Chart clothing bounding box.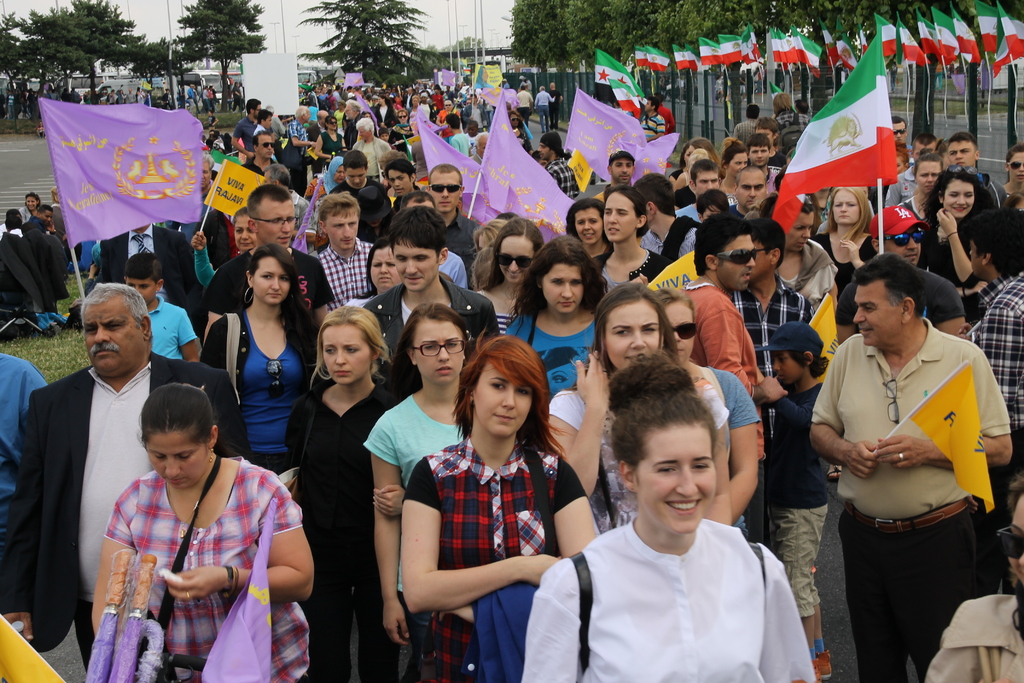
Charted: 199, 309, 307, 477.
